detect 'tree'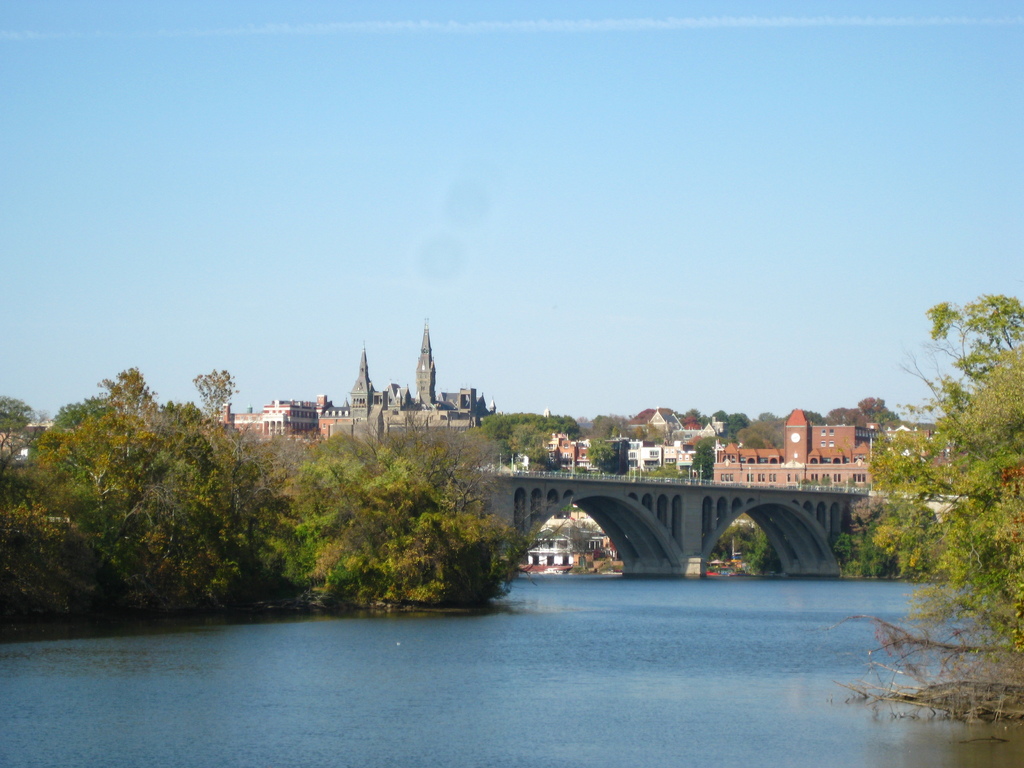
[left=716, top=523, right=785, bottom=577]
